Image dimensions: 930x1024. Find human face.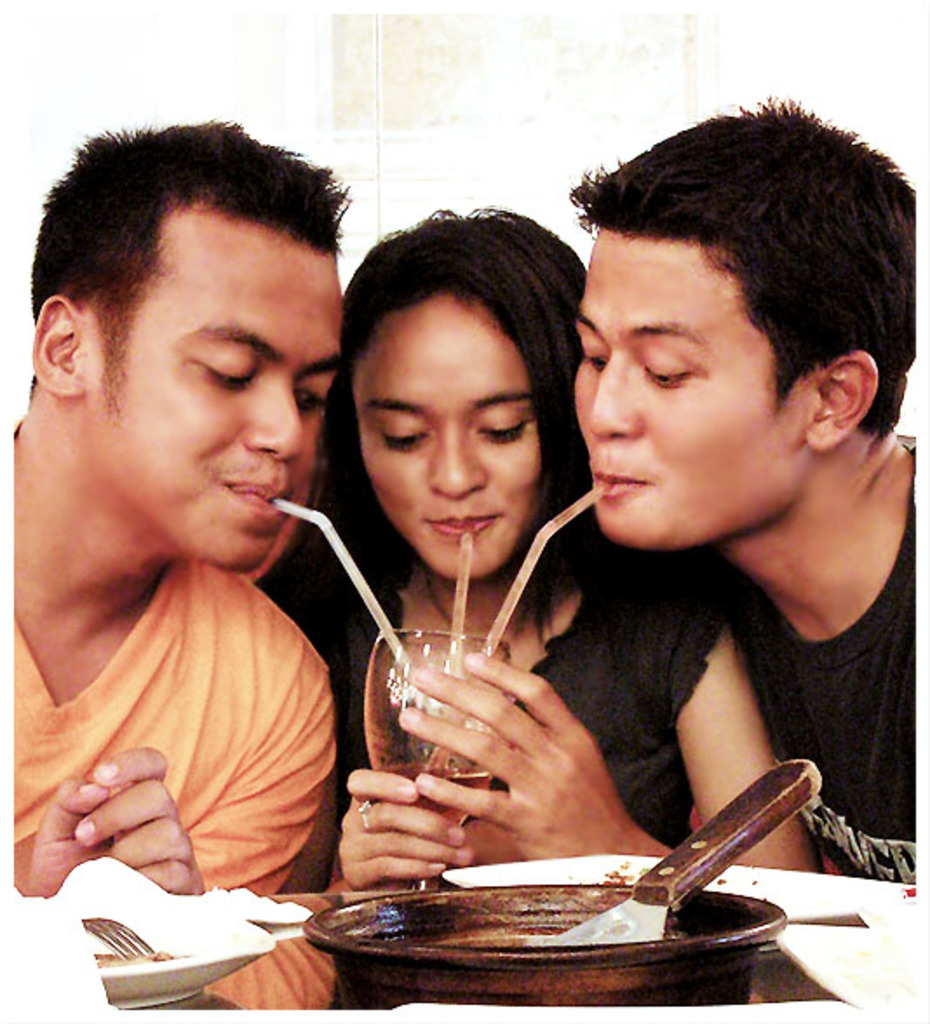
[left=571, top=228, right=799, bottom=549].
